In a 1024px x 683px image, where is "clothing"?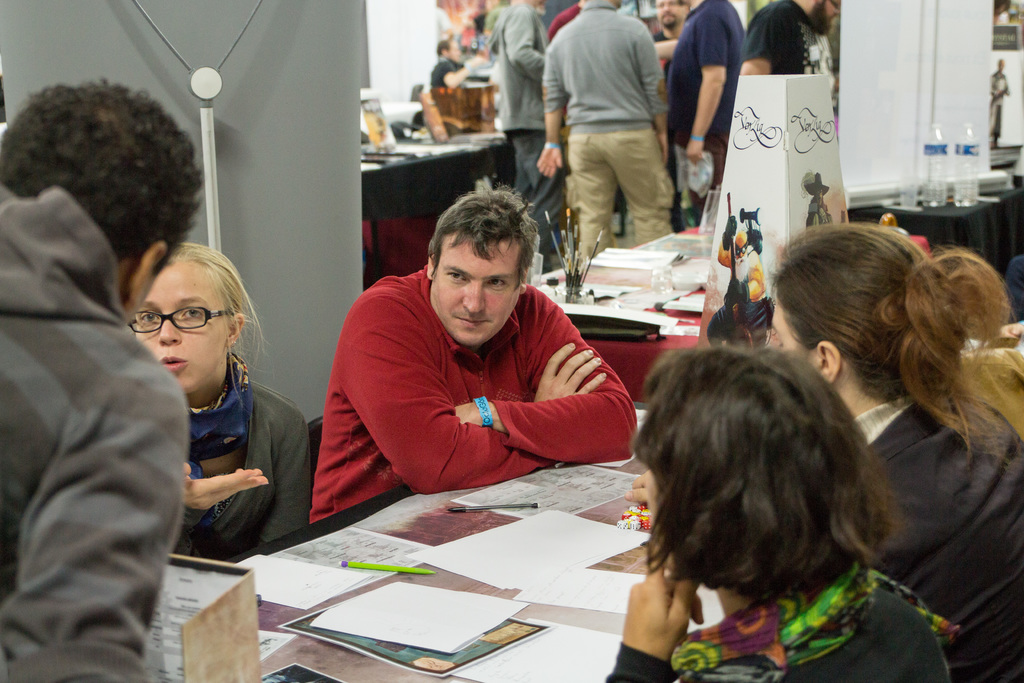
(863, 373, 1023, 682).
